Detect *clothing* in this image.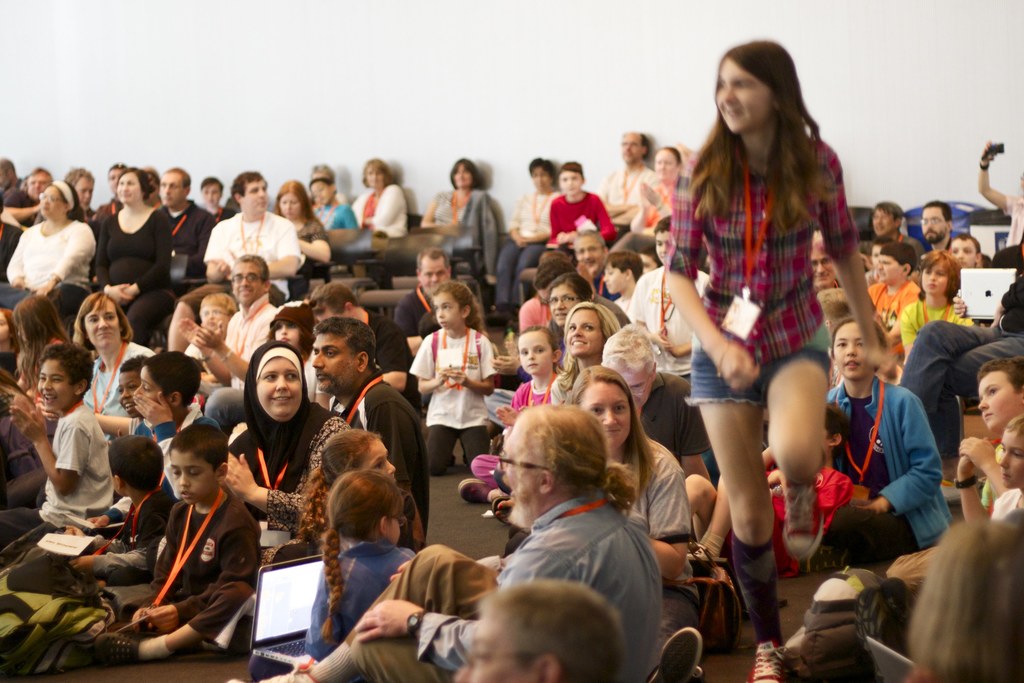
Detection: 404, 329, 496, 460.
